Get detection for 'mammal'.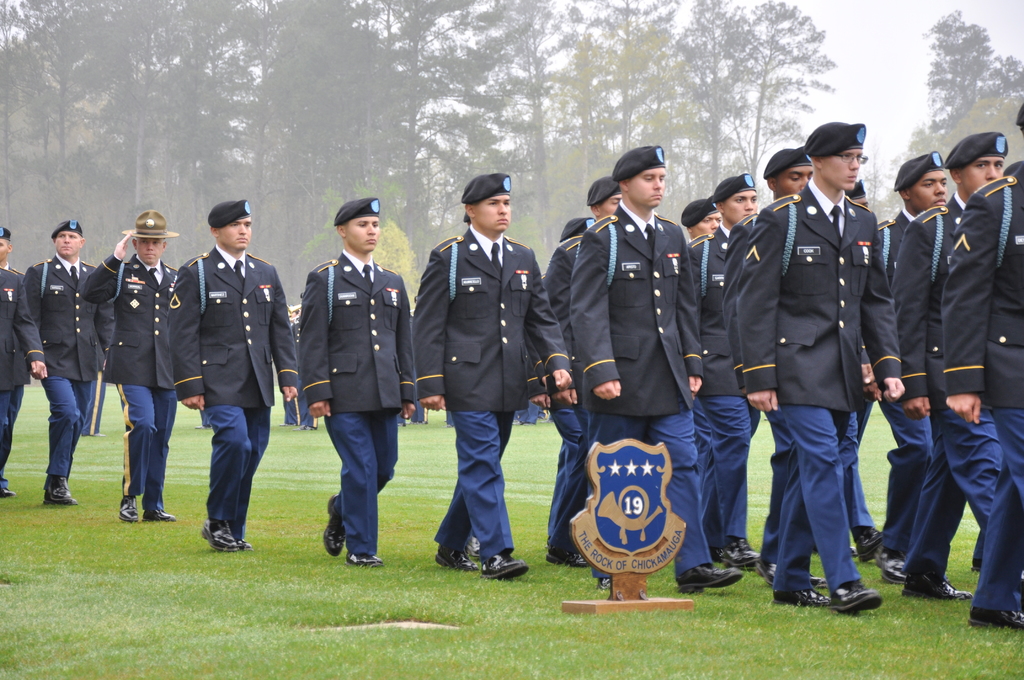
Detection: [687,170,770,565].
